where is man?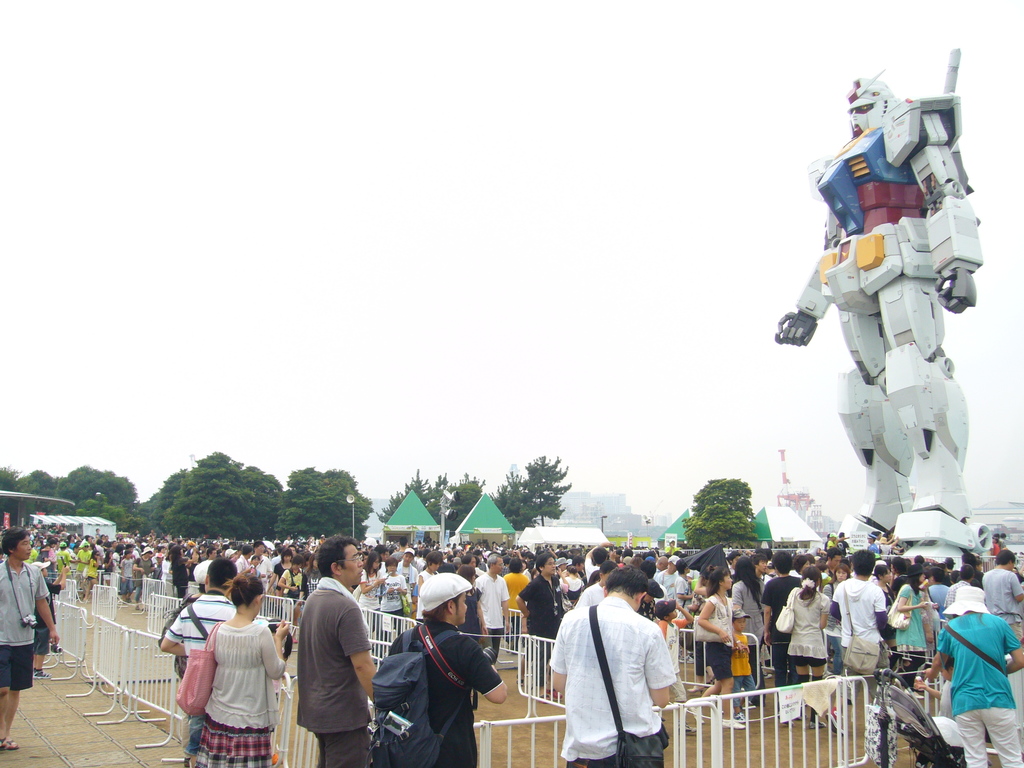
[759, 551, 803, 722].
